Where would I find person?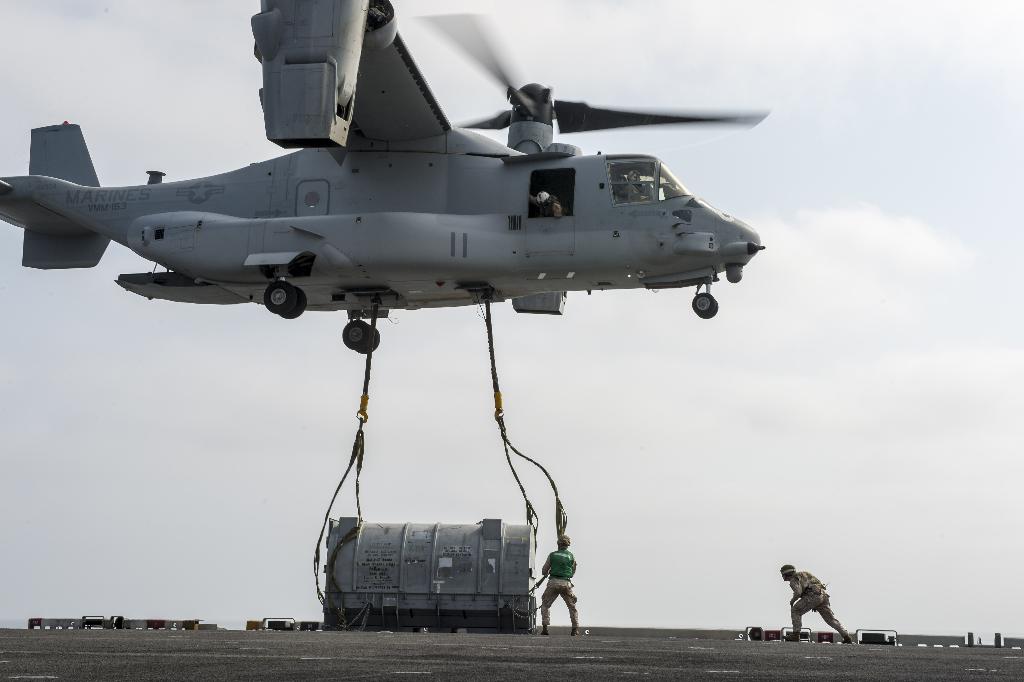
At 528/186/569/225.
